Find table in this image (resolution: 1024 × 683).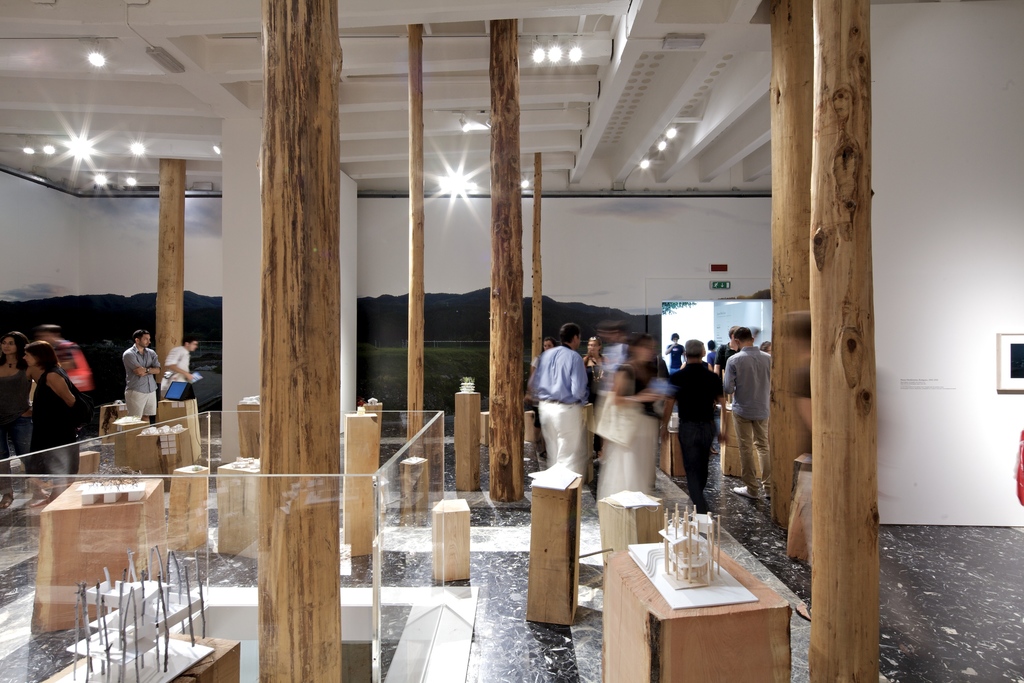
box=[591, 530, 795, 682].
